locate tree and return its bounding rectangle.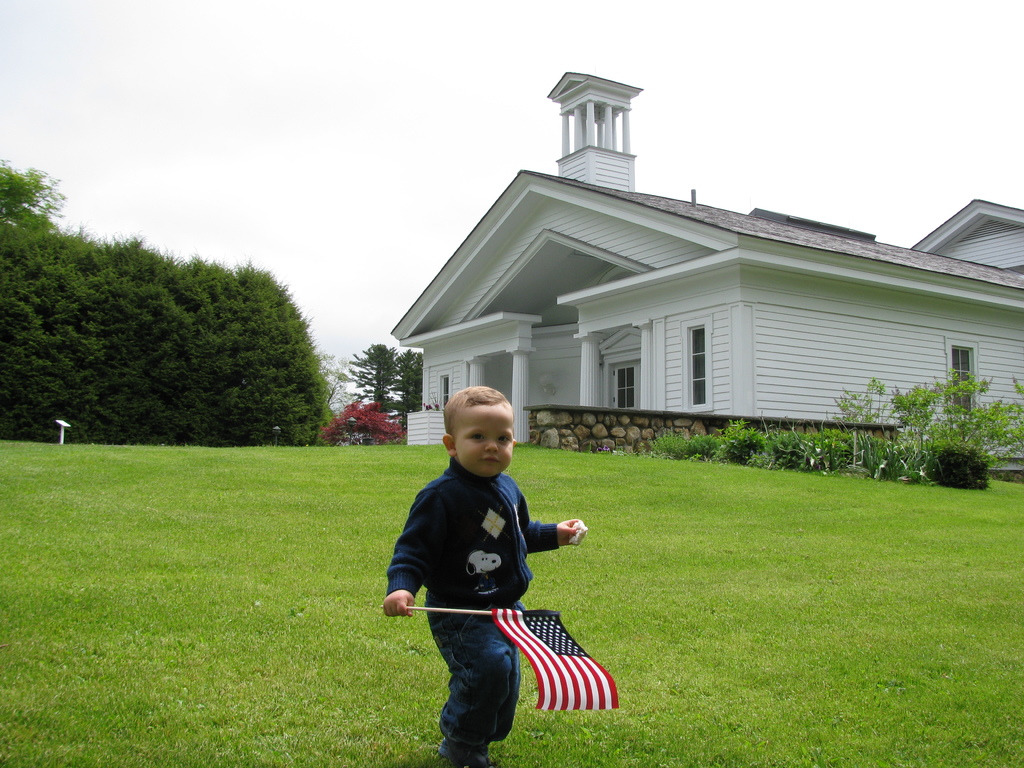
<box>350,336,386,422</box>.
